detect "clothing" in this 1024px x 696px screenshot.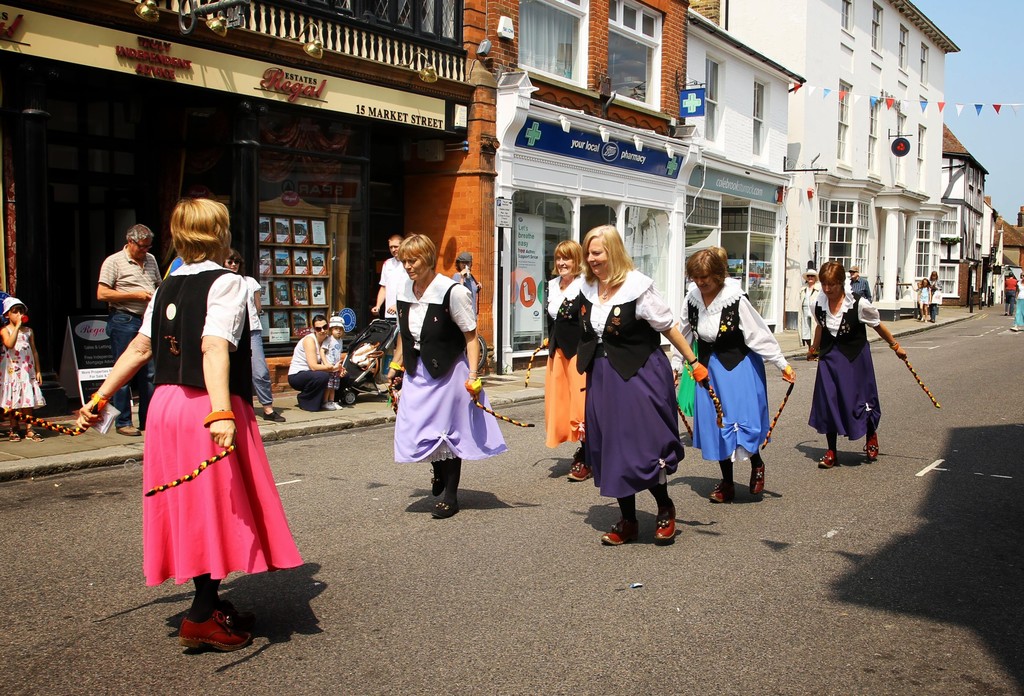
Detection: left=574, top=266, right=695, bottom=521.
